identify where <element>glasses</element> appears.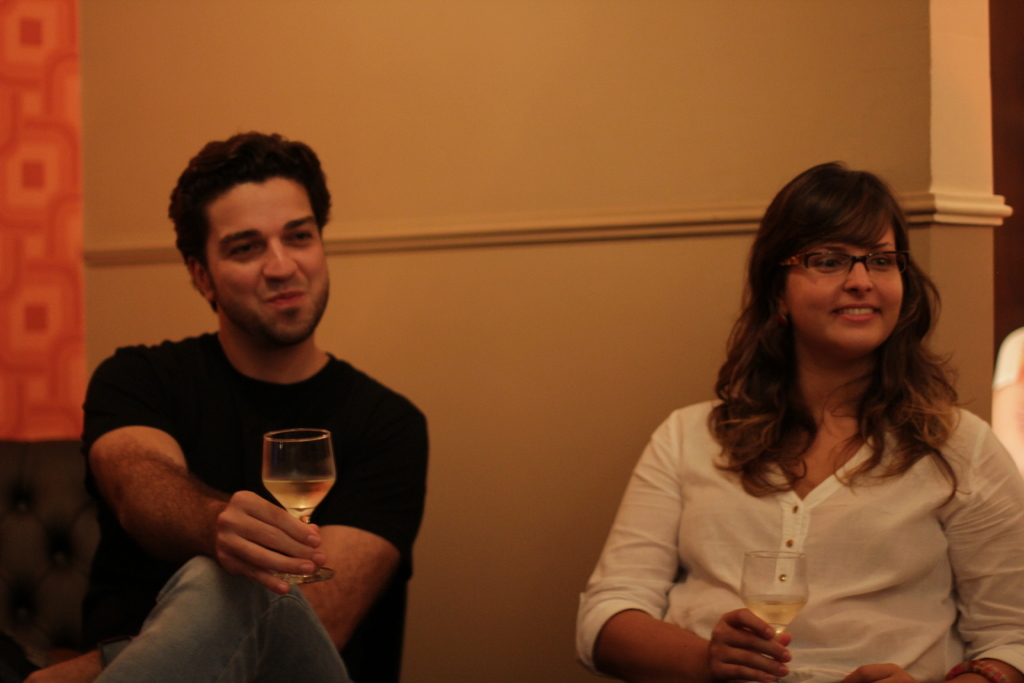
Appears at Rect(797, 243, 931, 290).
